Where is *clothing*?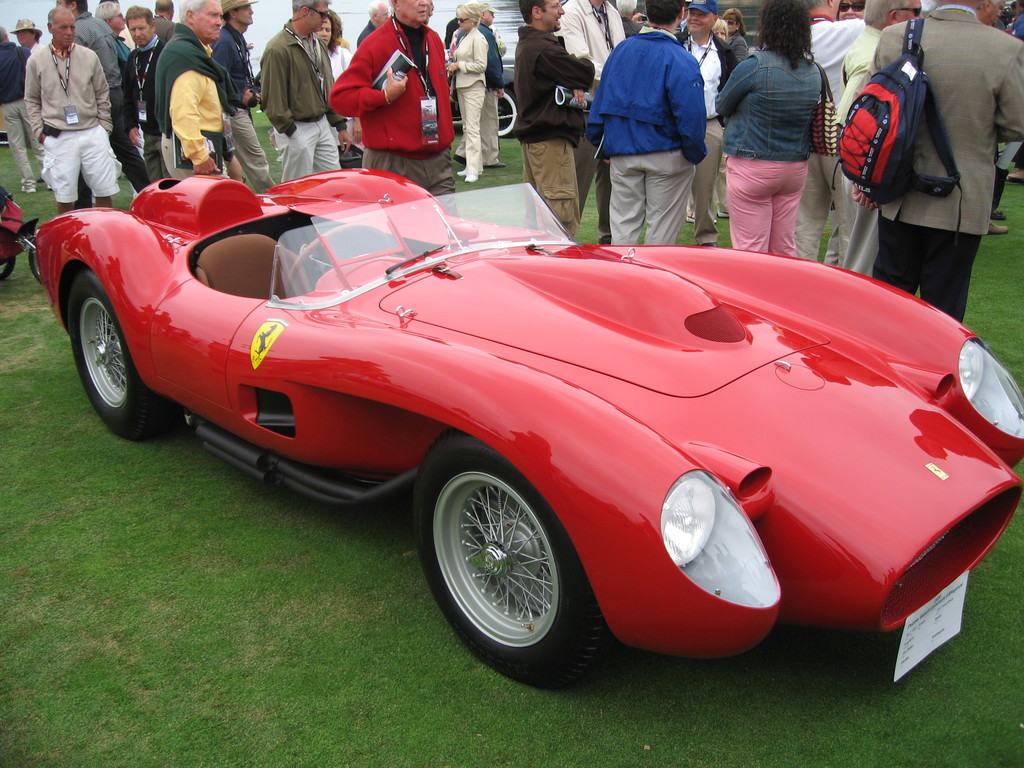
detection(117, 36, 164, 195).
